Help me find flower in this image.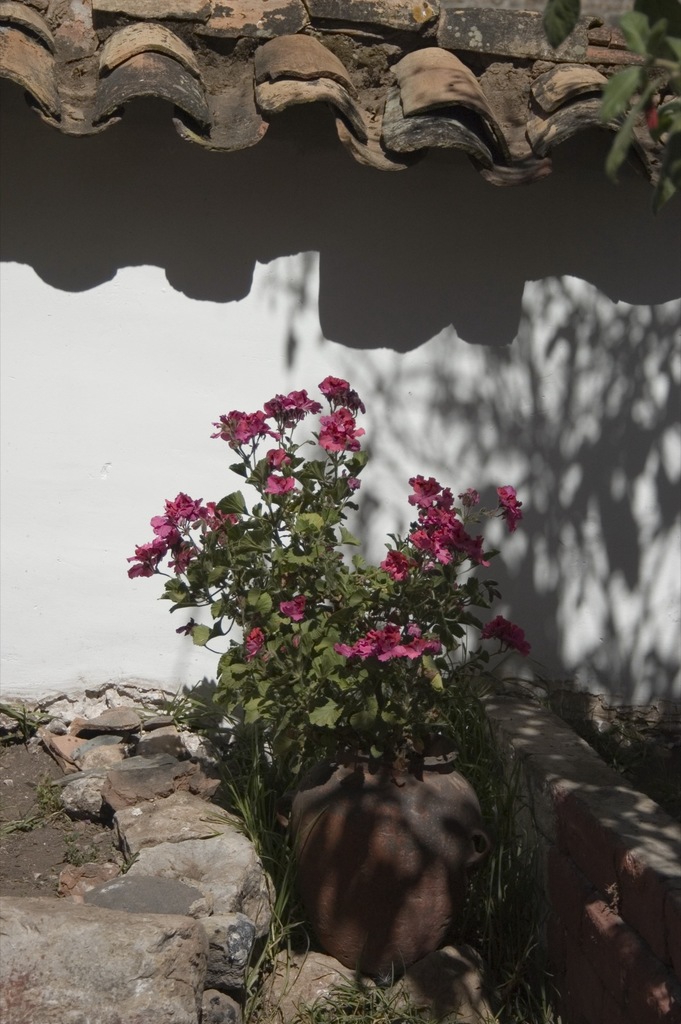
Found it: bbox(300, 410, 362, 460).
